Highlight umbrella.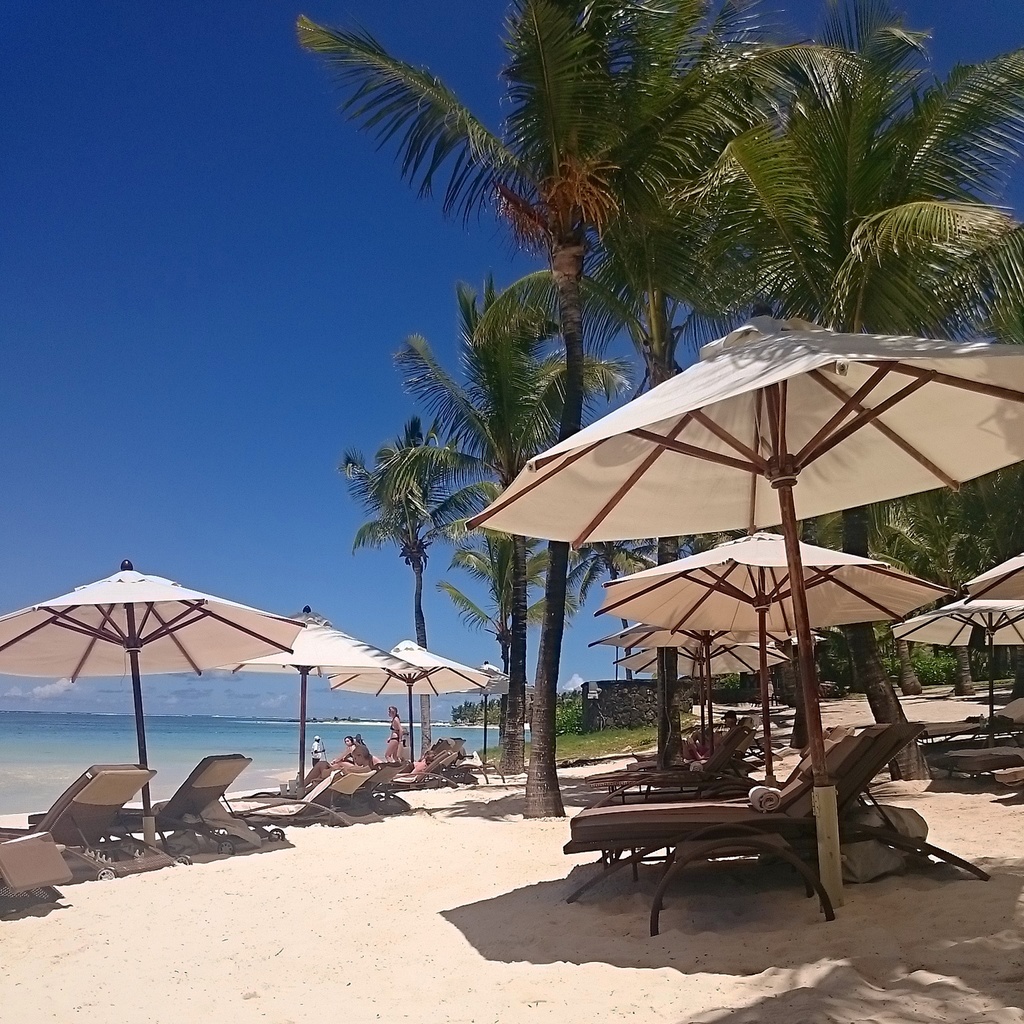
Highlighted region: (x1=213, y1=608, x2=426, y2=794).
